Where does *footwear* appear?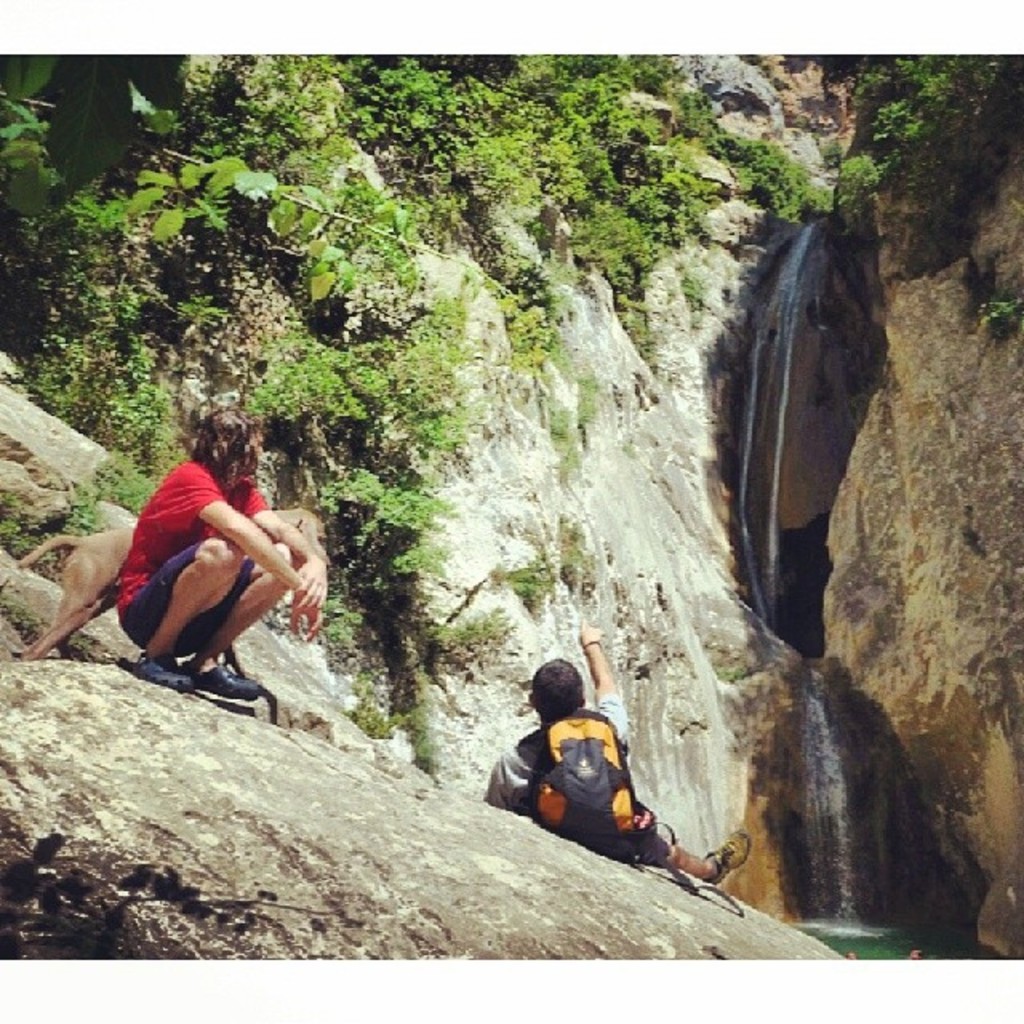
Appears at pyautogui.locateOnScreen(128, 656, 200, 690).
